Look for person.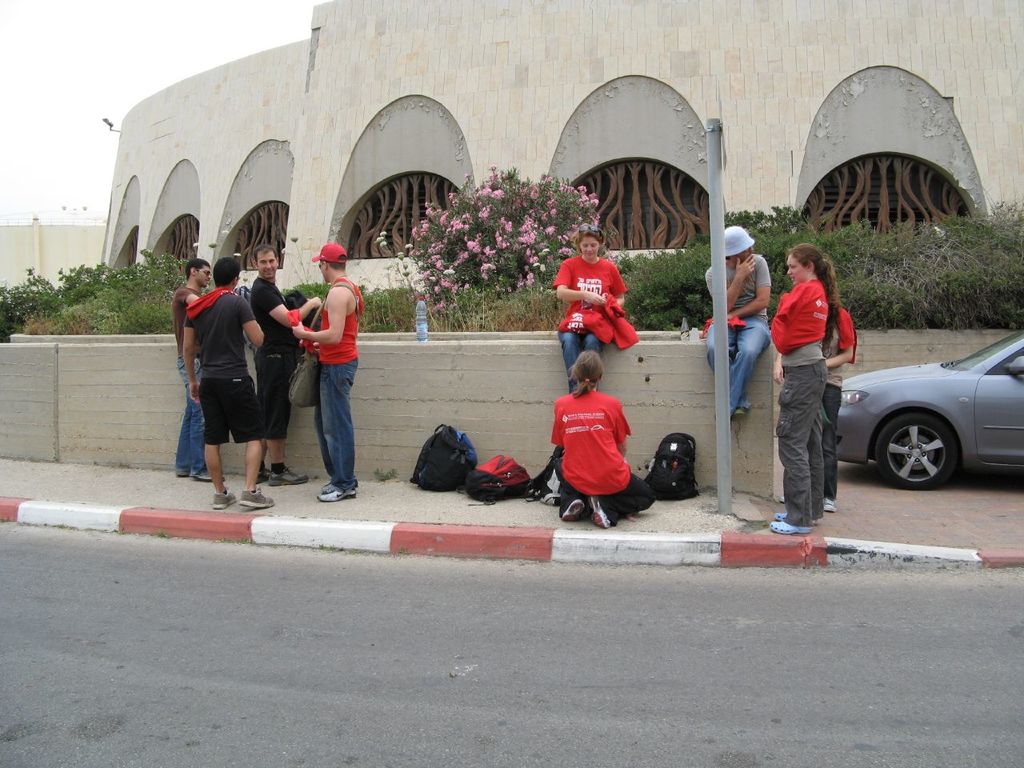
Found: <box>286,226,362,498</box>.
